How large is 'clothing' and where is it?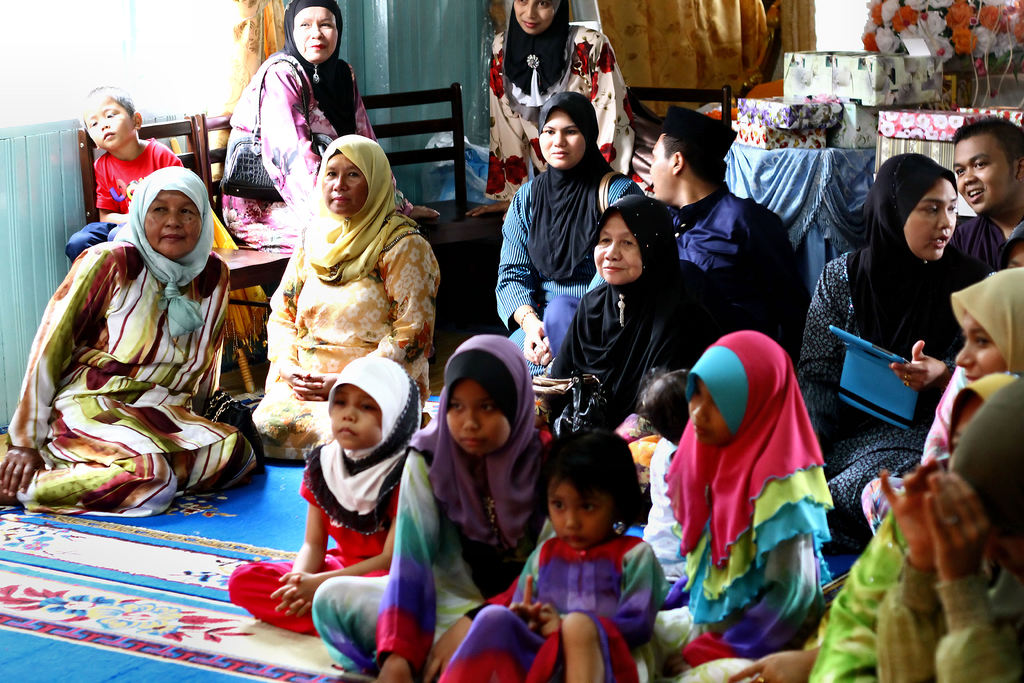
Bounding box: x1=552 y1=258 x2=718 y2=452.
